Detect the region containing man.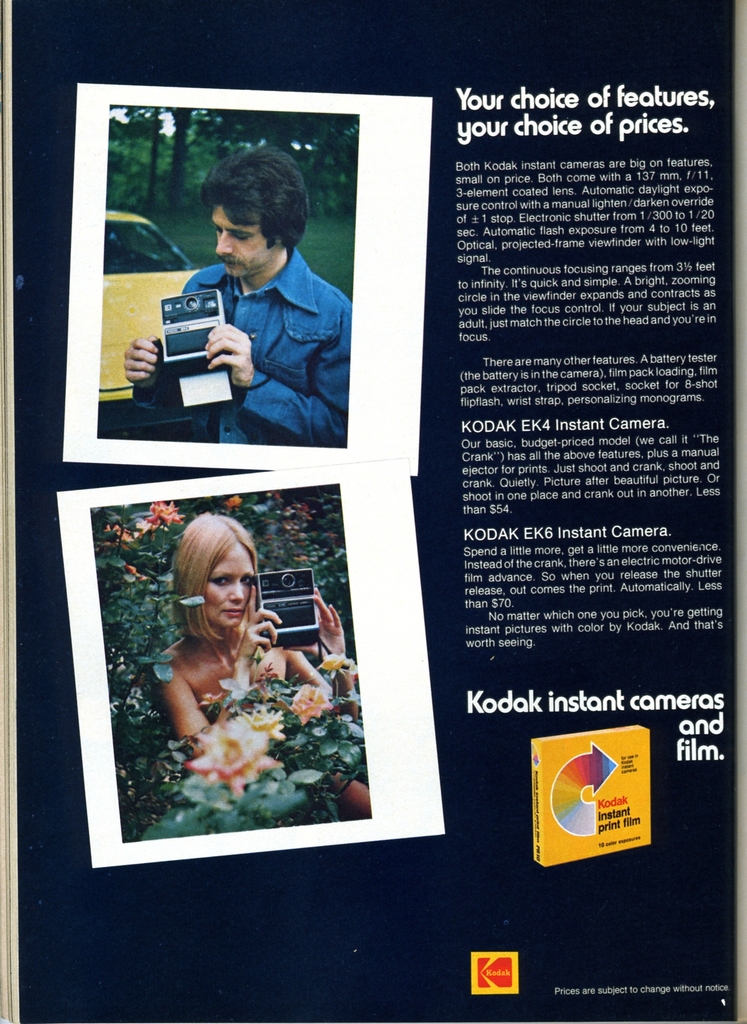
(left=137, top=154, right=364, bottom=458).
